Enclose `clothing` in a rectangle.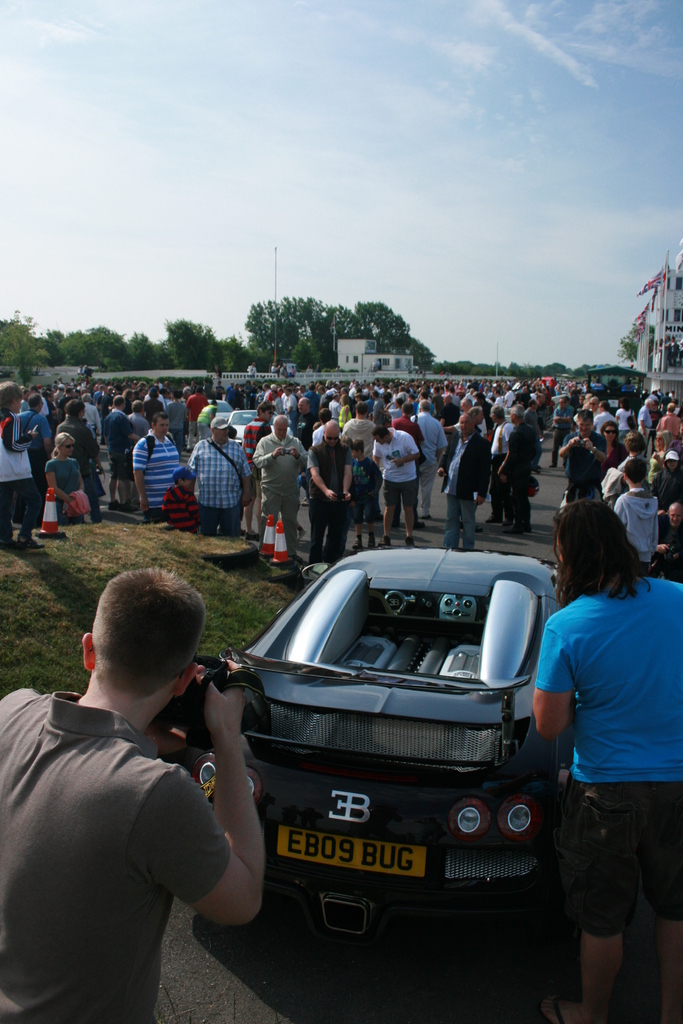
[254, 438, 305, 548].
